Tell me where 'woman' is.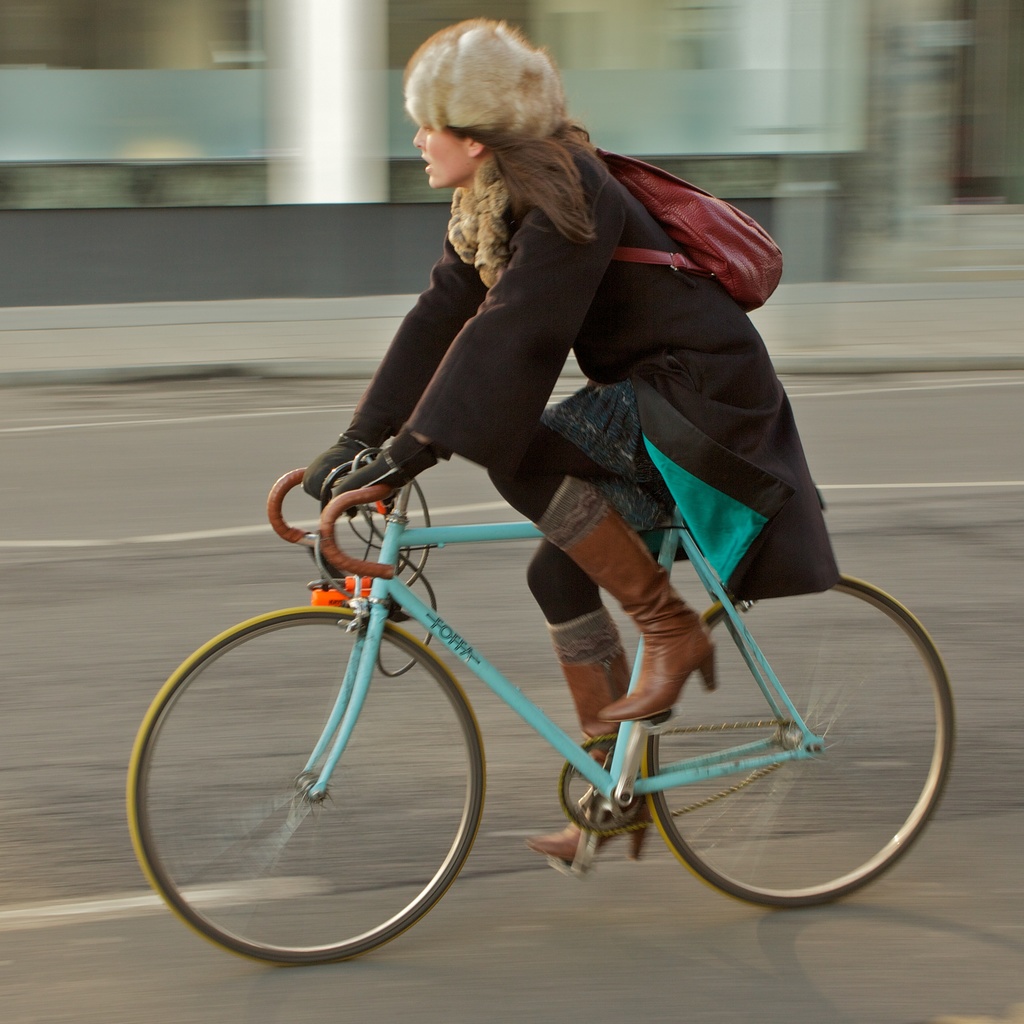
'woman' is at (left=326, top=18, right=854, bottom=876).
